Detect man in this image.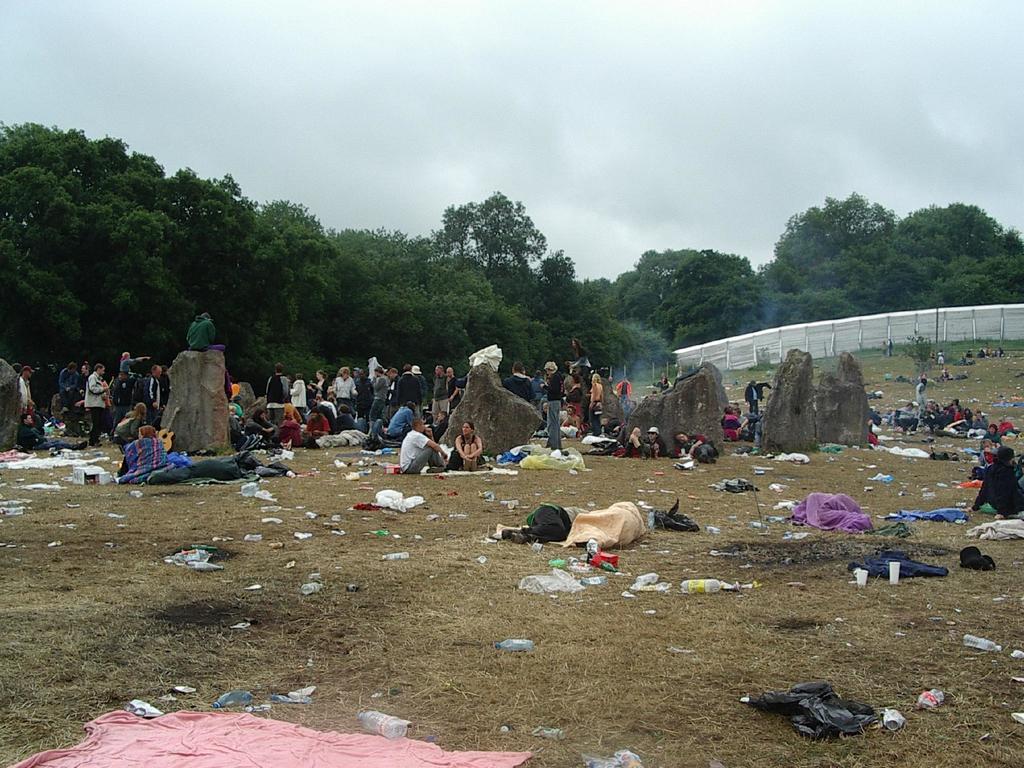
Detection: region(397, 414, 453, 478).
